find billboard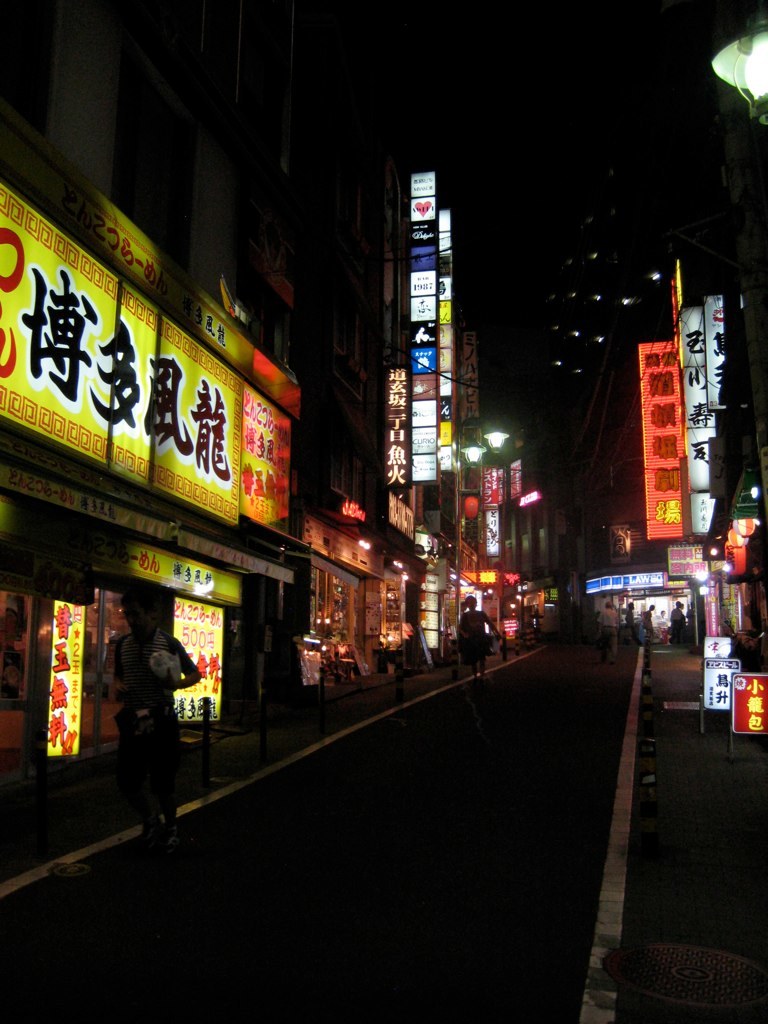
(243,383,291,528)
